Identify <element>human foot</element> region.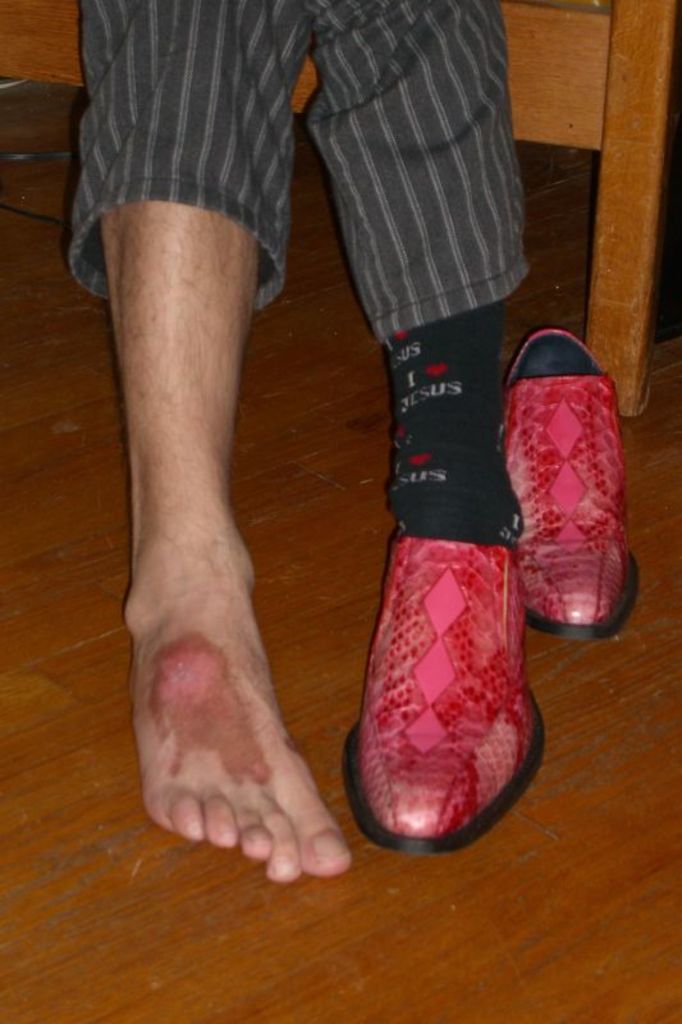
Region: x1=122, y1=498, x2=345, y2=874.
